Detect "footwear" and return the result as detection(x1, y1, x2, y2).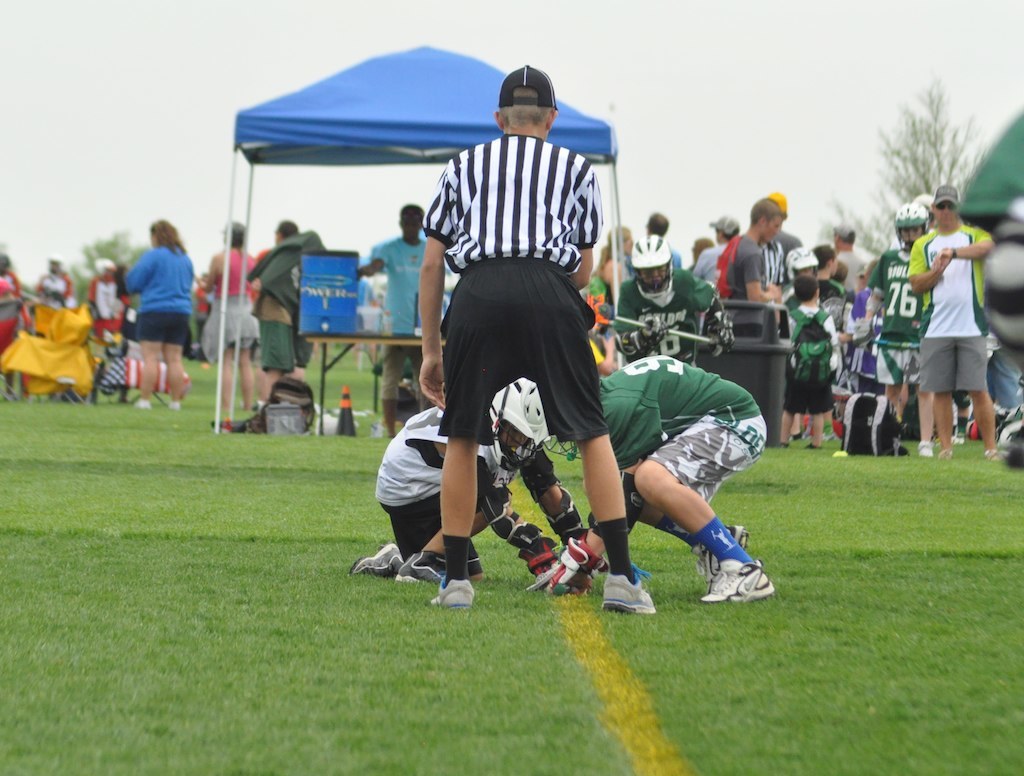
detection(399, 551, 449, 582).
